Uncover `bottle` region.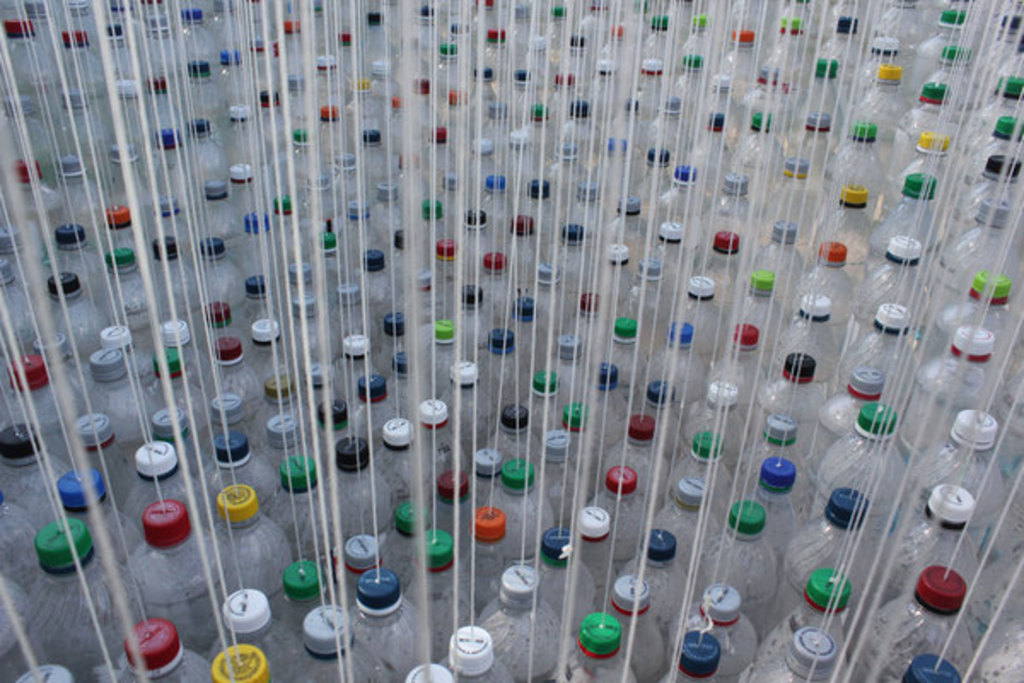
Uncovered: 201/297/254/362.
